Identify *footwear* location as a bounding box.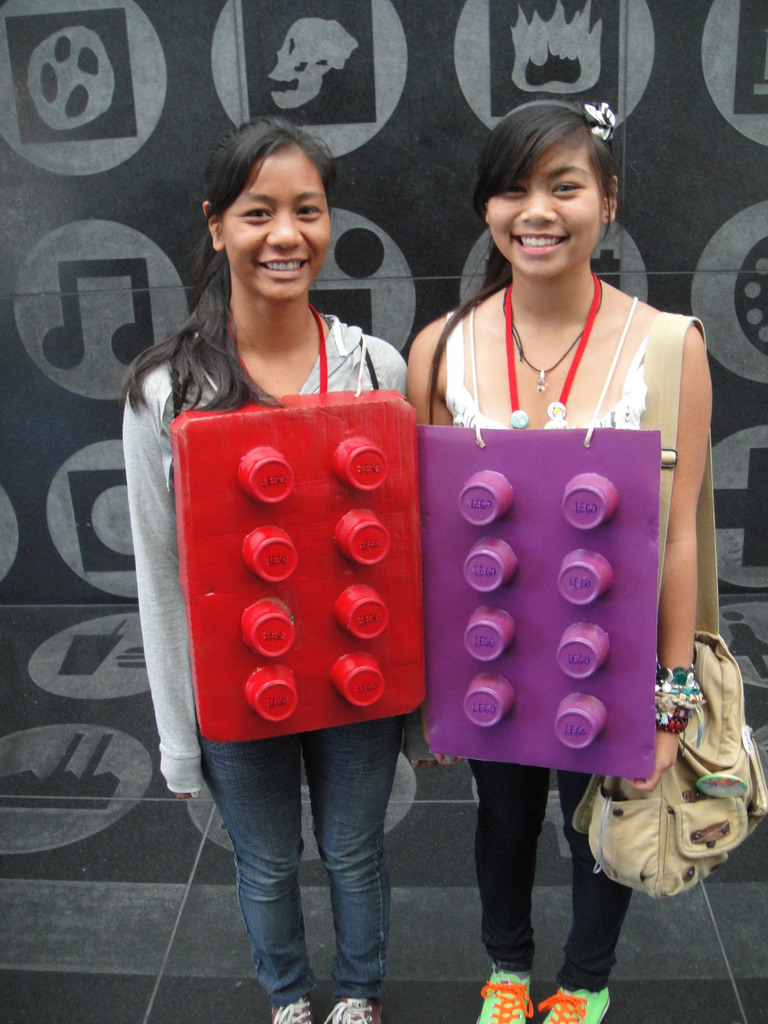
x1=536, y1=993, x2=611, y2=1023.
